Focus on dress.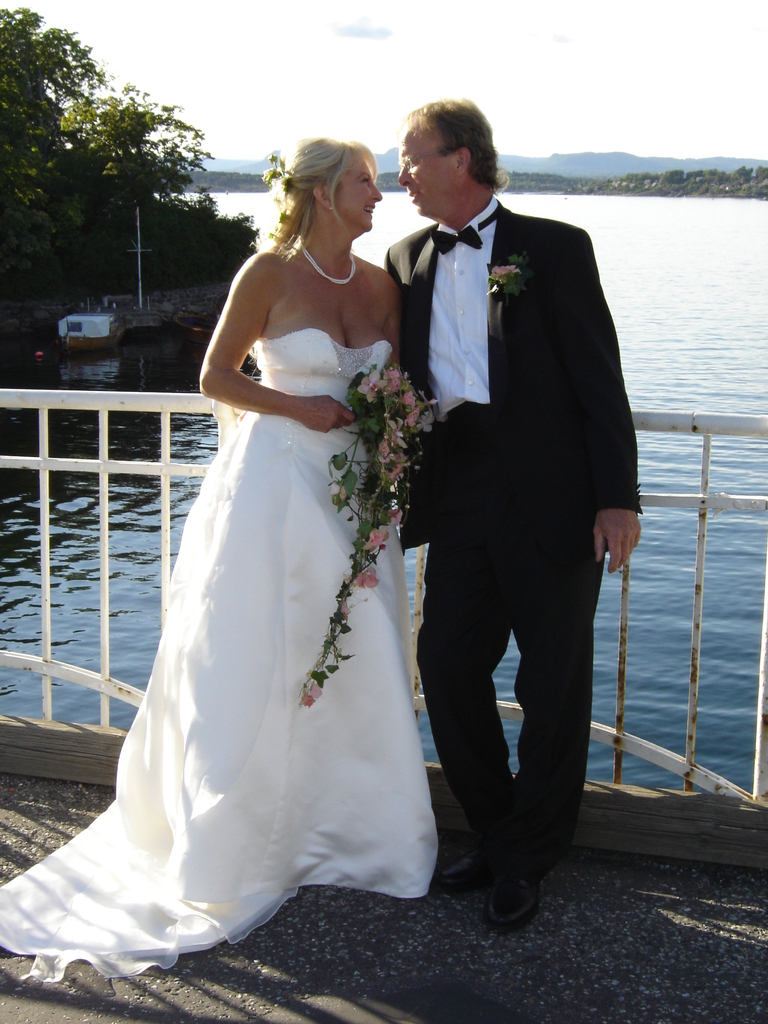
Focused at bbox=[0, 326, 437, 980].
